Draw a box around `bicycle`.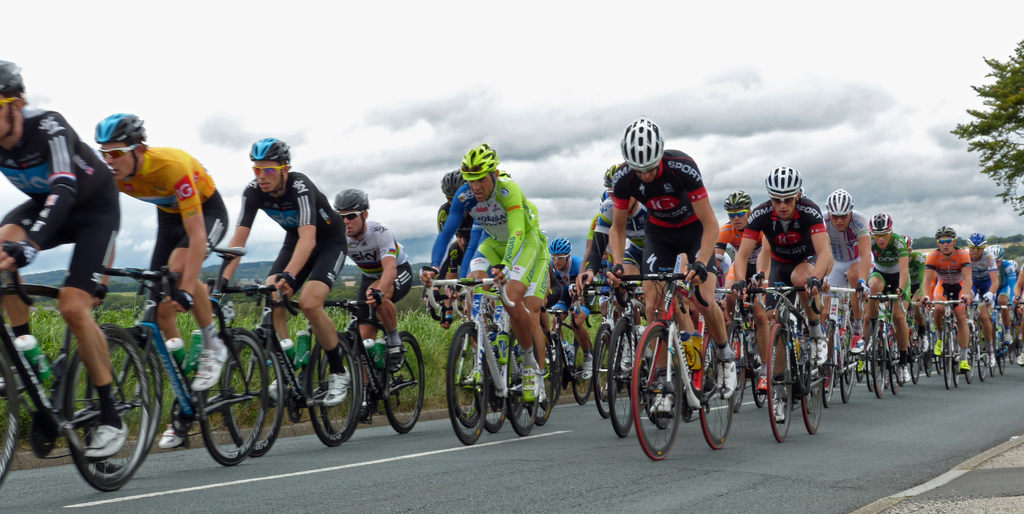
<box>221,256,356,454</box>.
